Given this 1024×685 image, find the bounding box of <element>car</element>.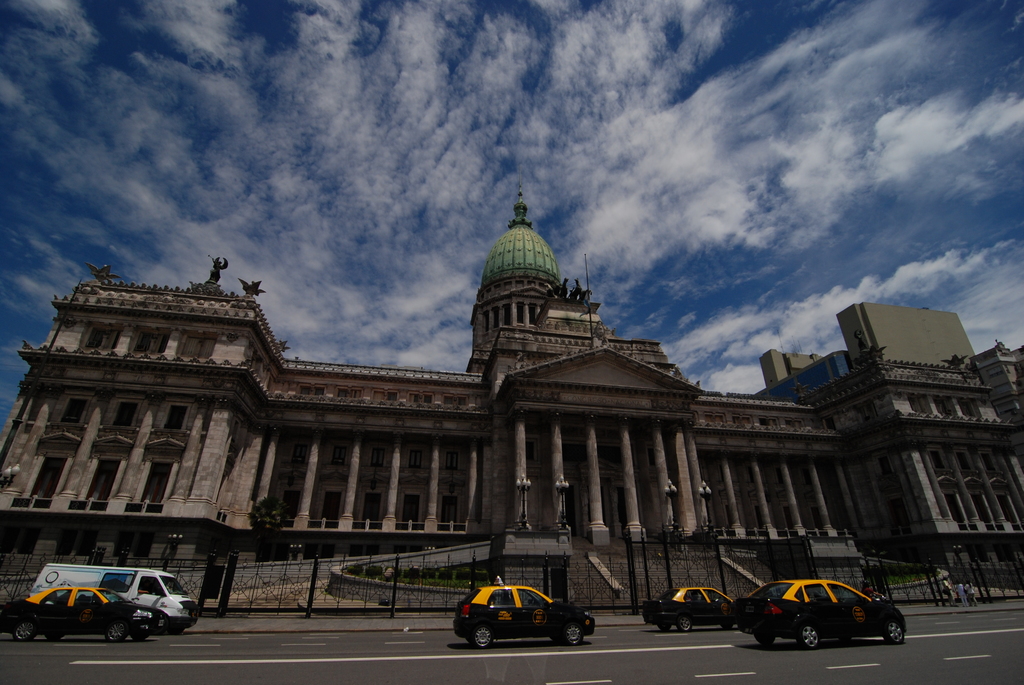
646 586 732 633.
